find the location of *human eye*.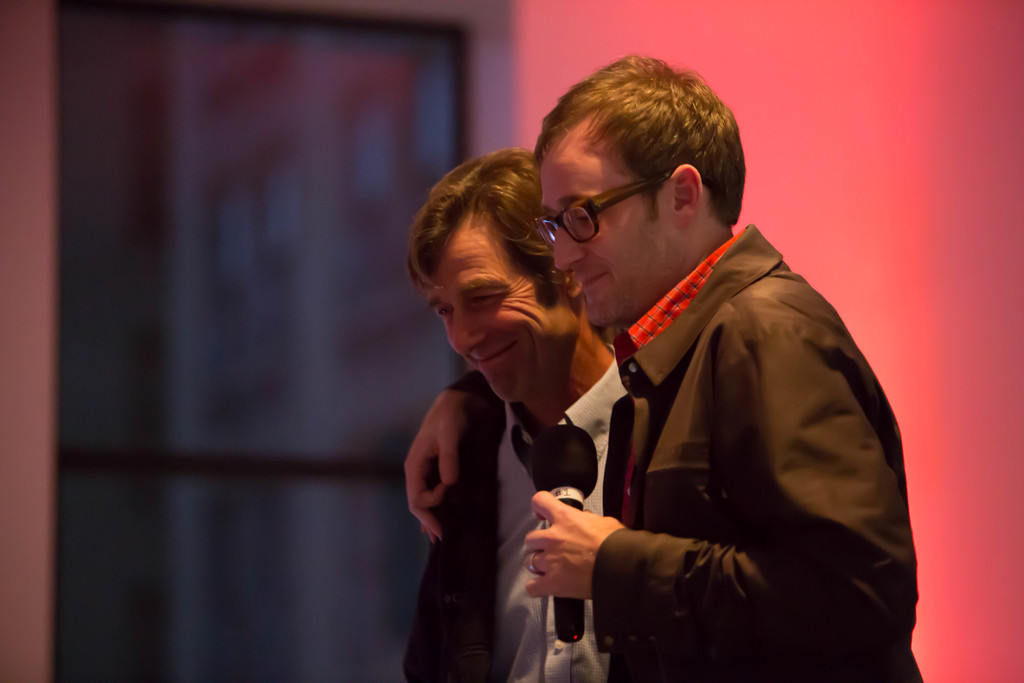
Location: {"x1": 433, "y1": 306, "x2": 453, "y2": 324}.
